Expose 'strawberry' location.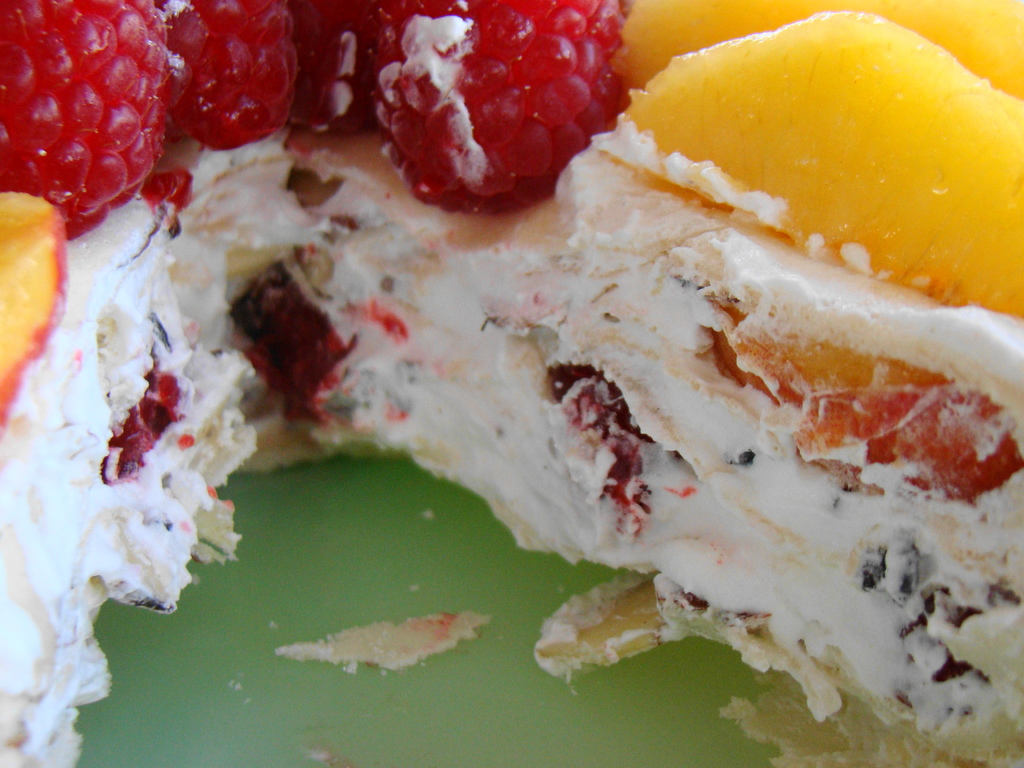
Exposed at pyautogui.locateOnScreen(7, 186, 72, 438).
